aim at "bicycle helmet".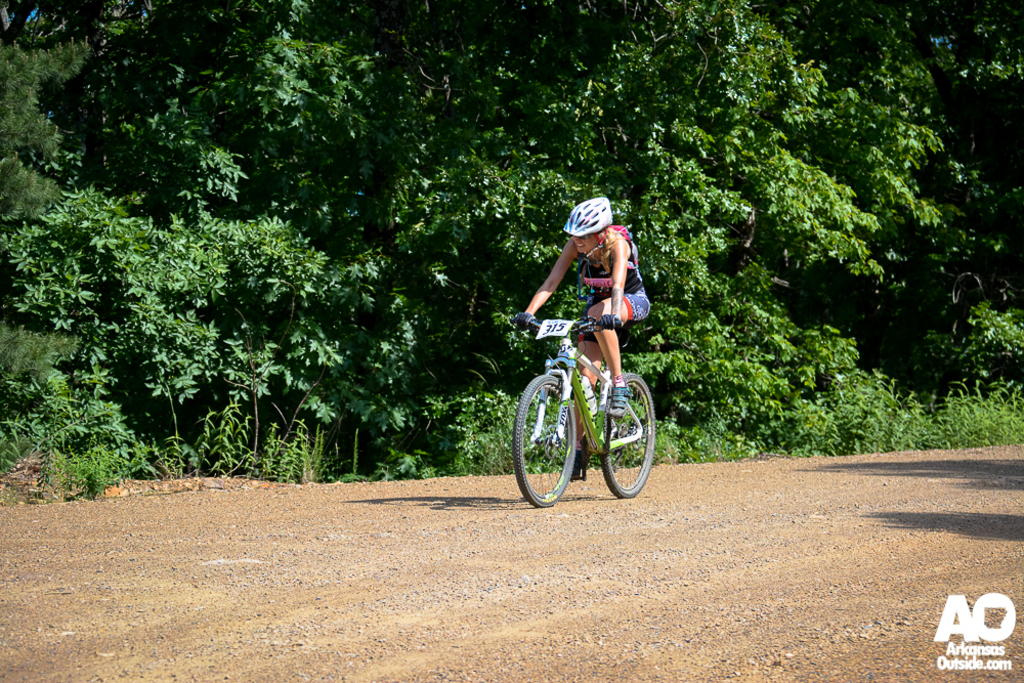
Aimed at (left=564, top=197, right=613, bottom=239).
